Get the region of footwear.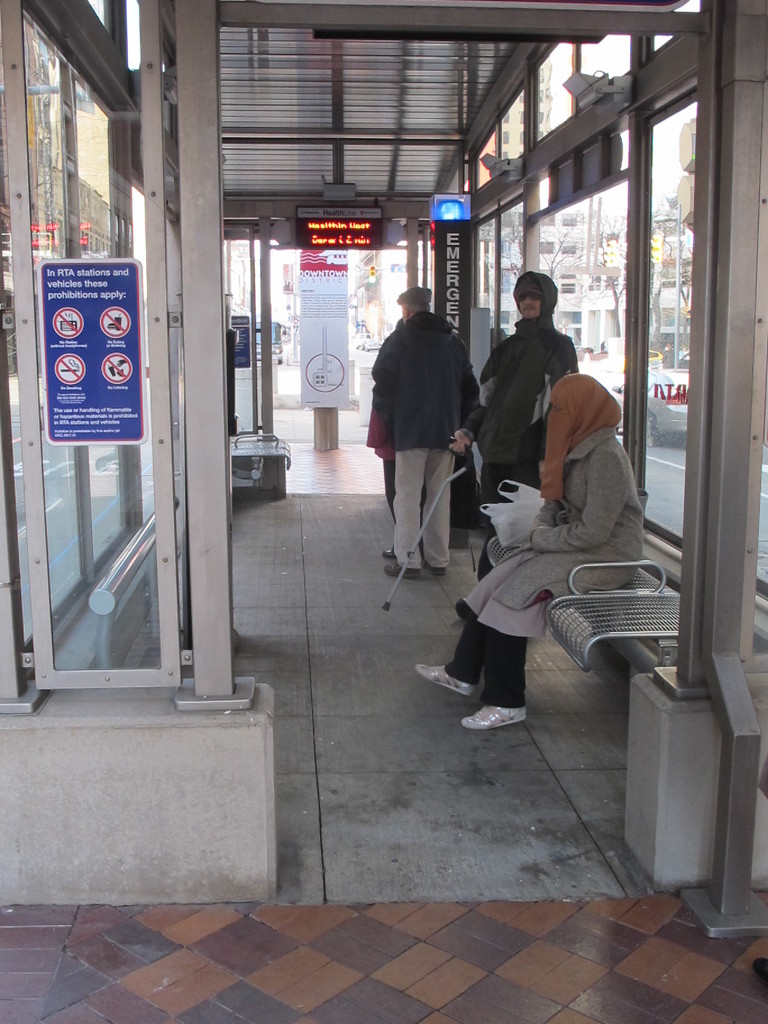
x1=381 y1=547 x2=394 y2=561.
